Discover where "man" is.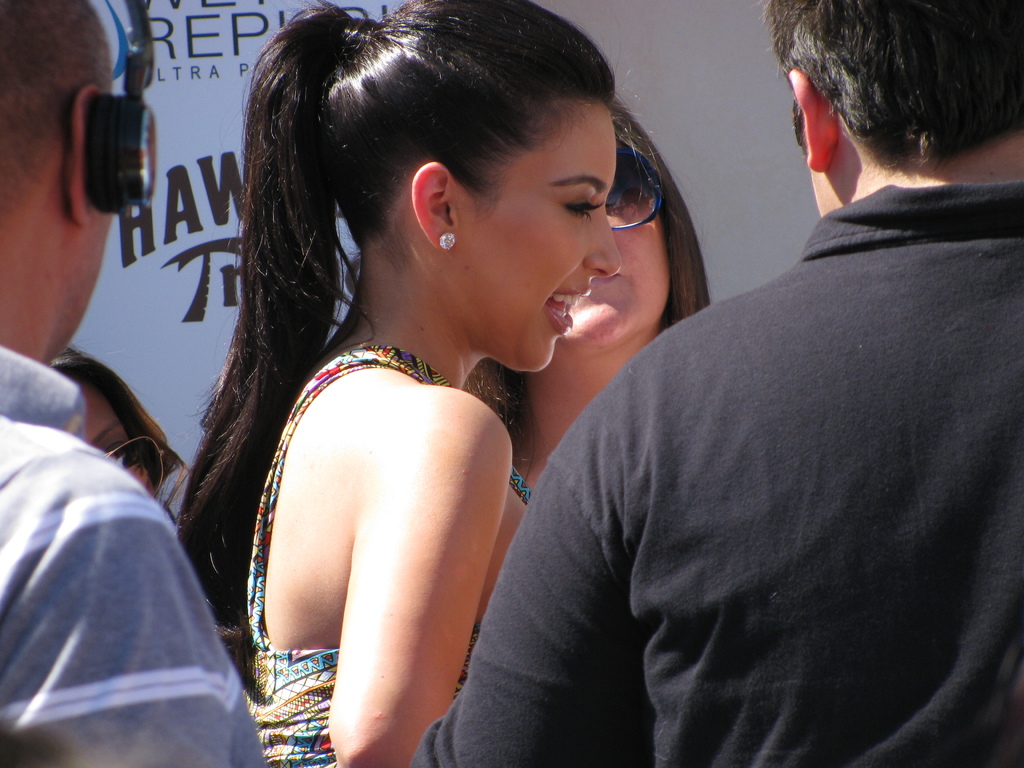
Discovered at region(1, 0, 271, 767).
